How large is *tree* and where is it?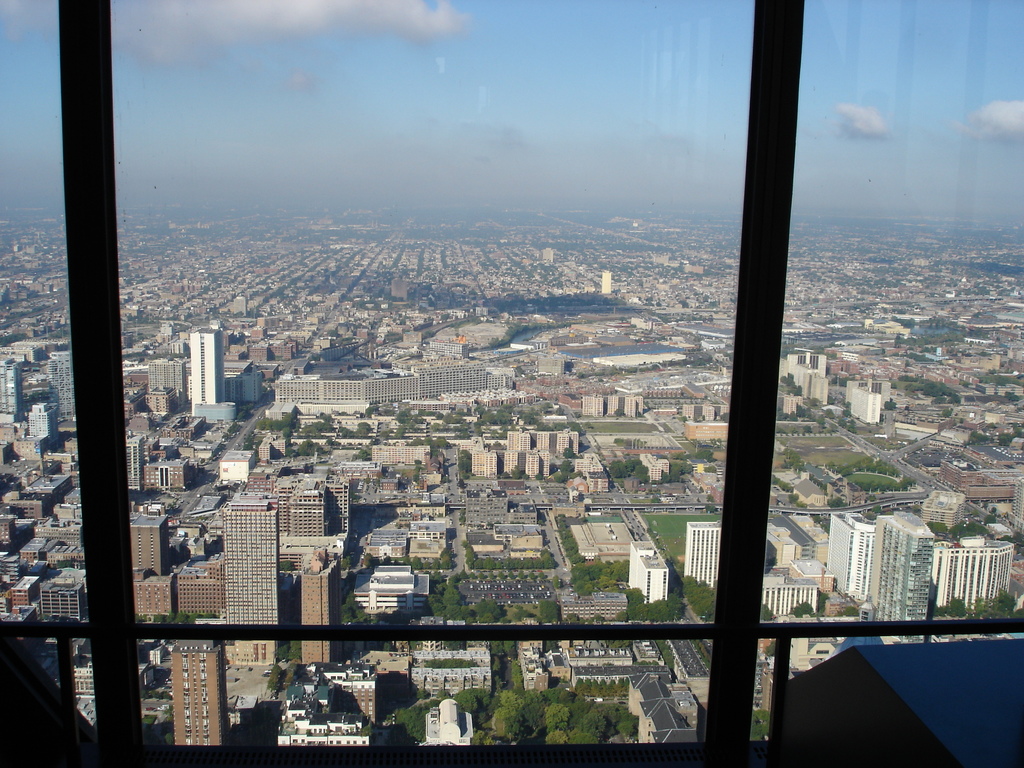
Bounding box: select_region(759, 604, 775, 622).
